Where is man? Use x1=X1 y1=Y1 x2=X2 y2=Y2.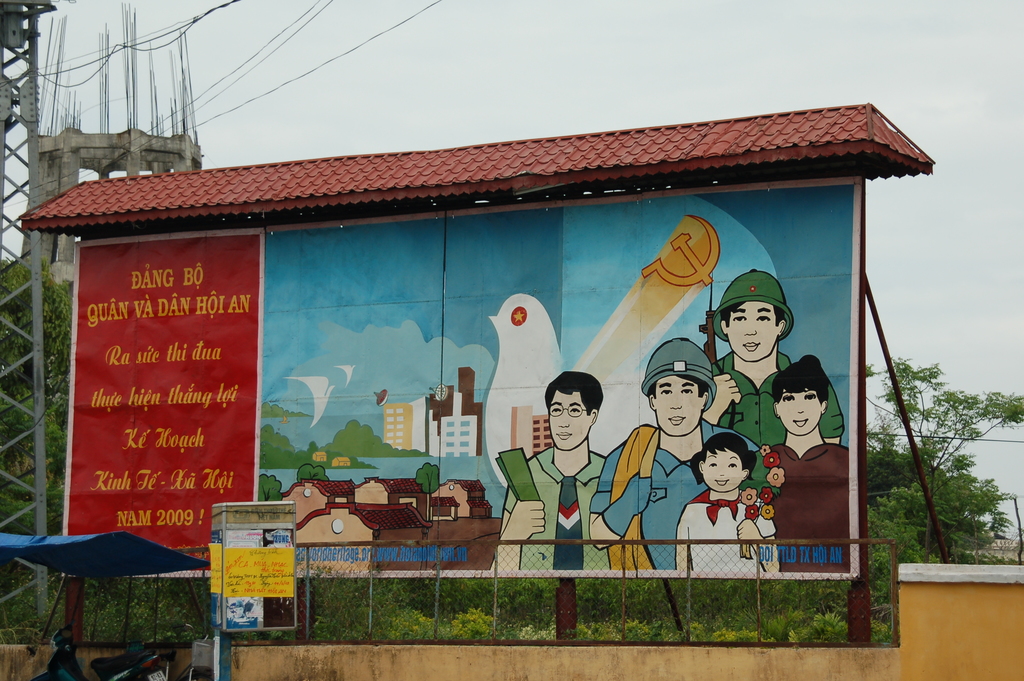
x1=586 y1=334 x2=762 y2=570.
